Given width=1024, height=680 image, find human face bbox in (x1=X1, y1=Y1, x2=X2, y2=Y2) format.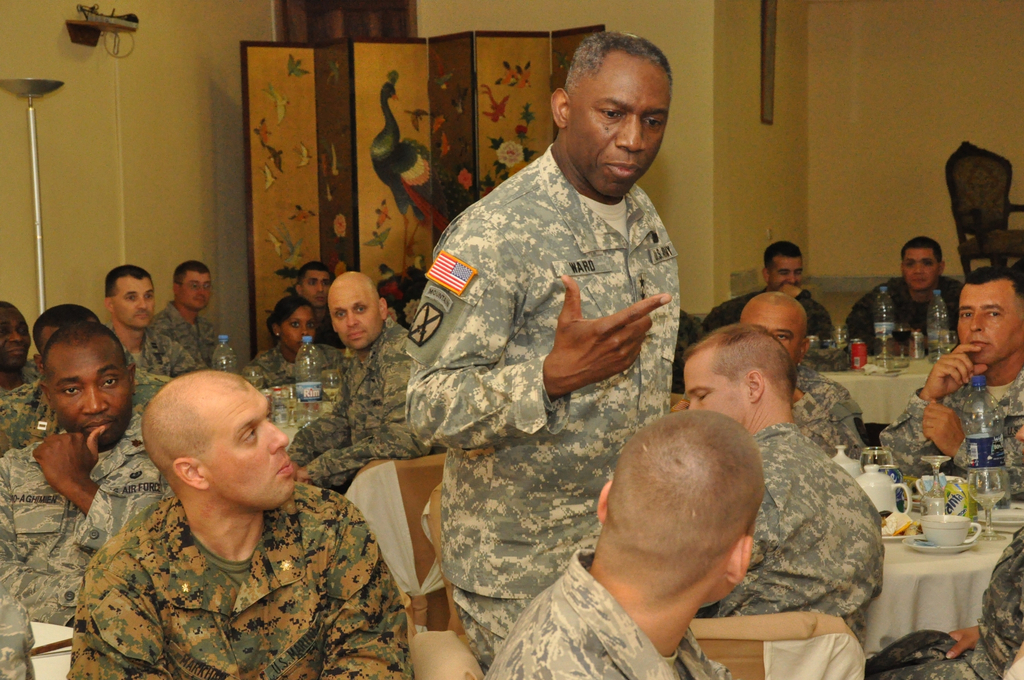
(x1=0, y1=300, x2=34, y2=374).
